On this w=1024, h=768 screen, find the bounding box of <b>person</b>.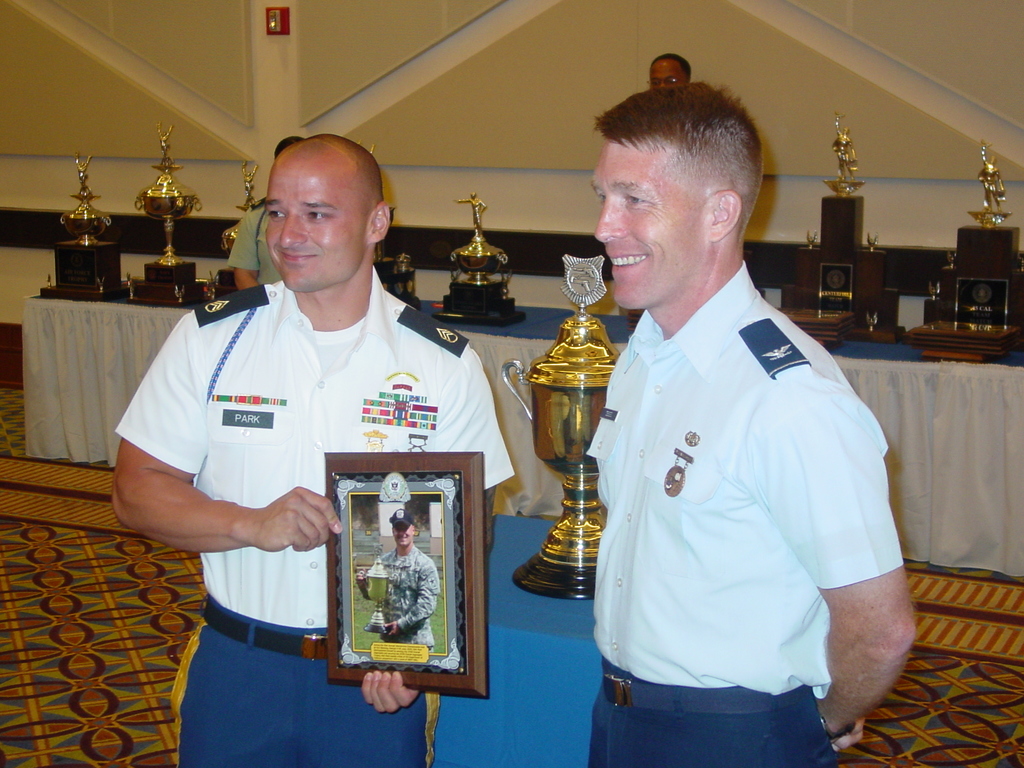
Bounding box: [left=579, top=103, right=906, bottom=767].
